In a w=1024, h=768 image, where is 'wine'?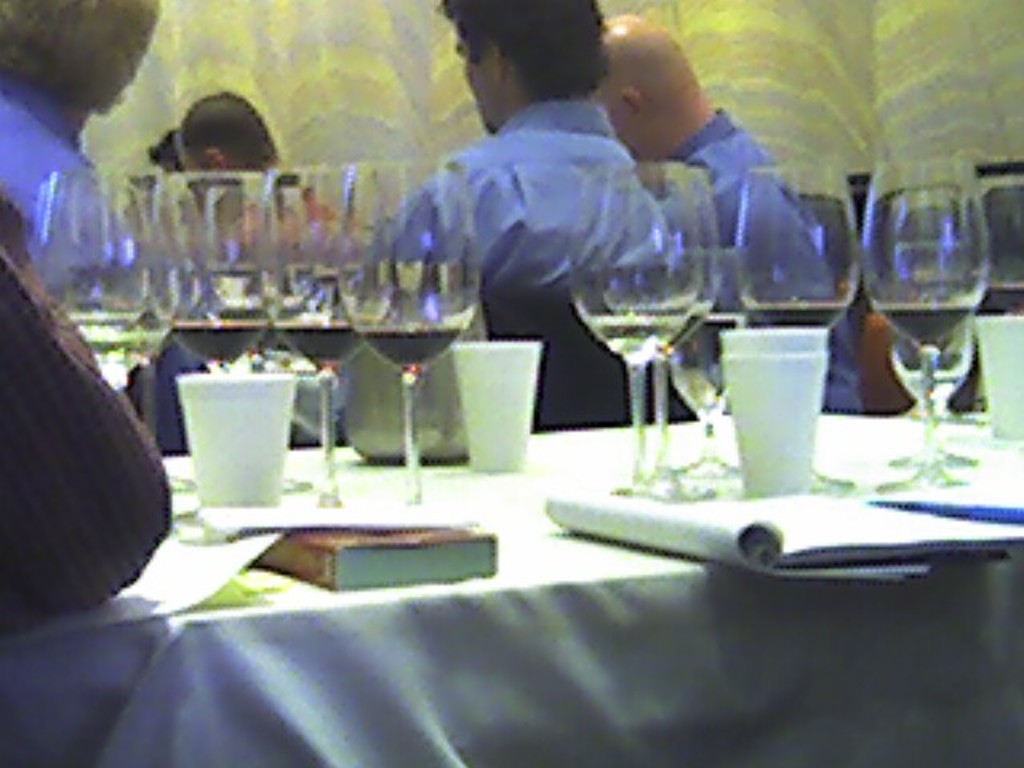
272, 317, 365, 366.
